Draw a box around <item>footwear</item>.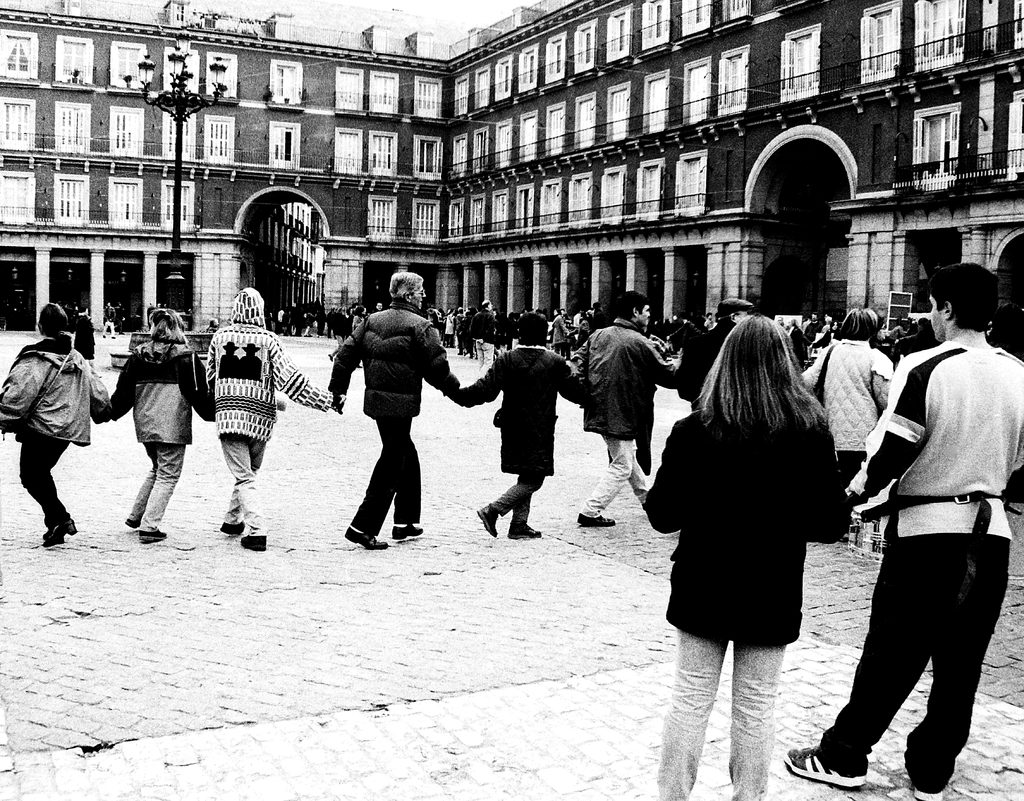
rect(573, 506, 615, 530).
